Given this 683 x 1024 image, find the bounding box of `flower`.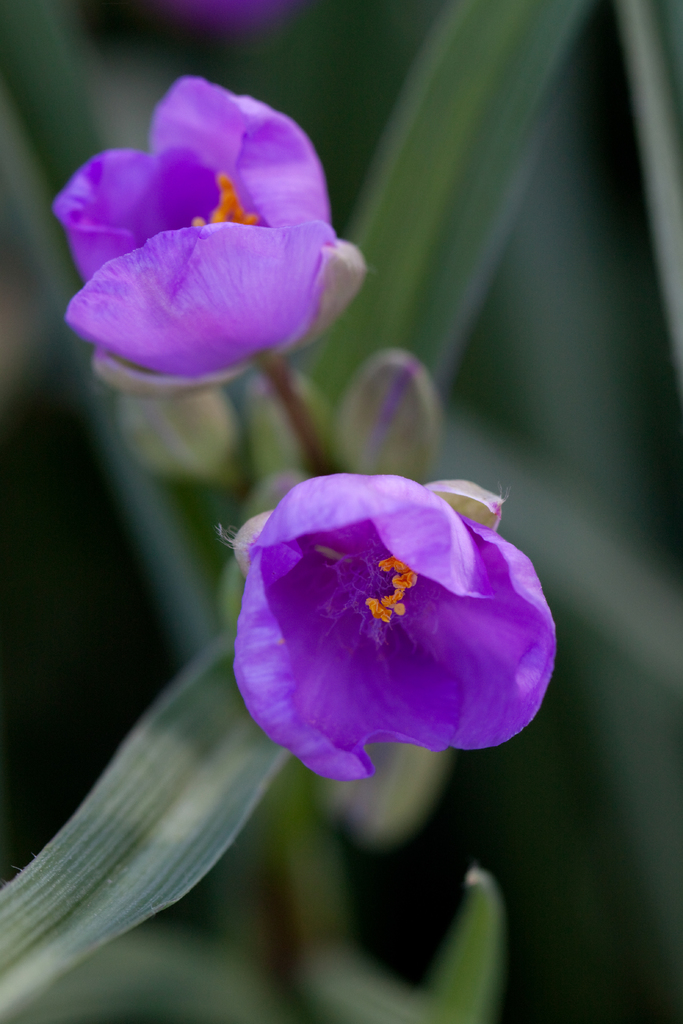
l=237, t=479, r=556, b=781.
